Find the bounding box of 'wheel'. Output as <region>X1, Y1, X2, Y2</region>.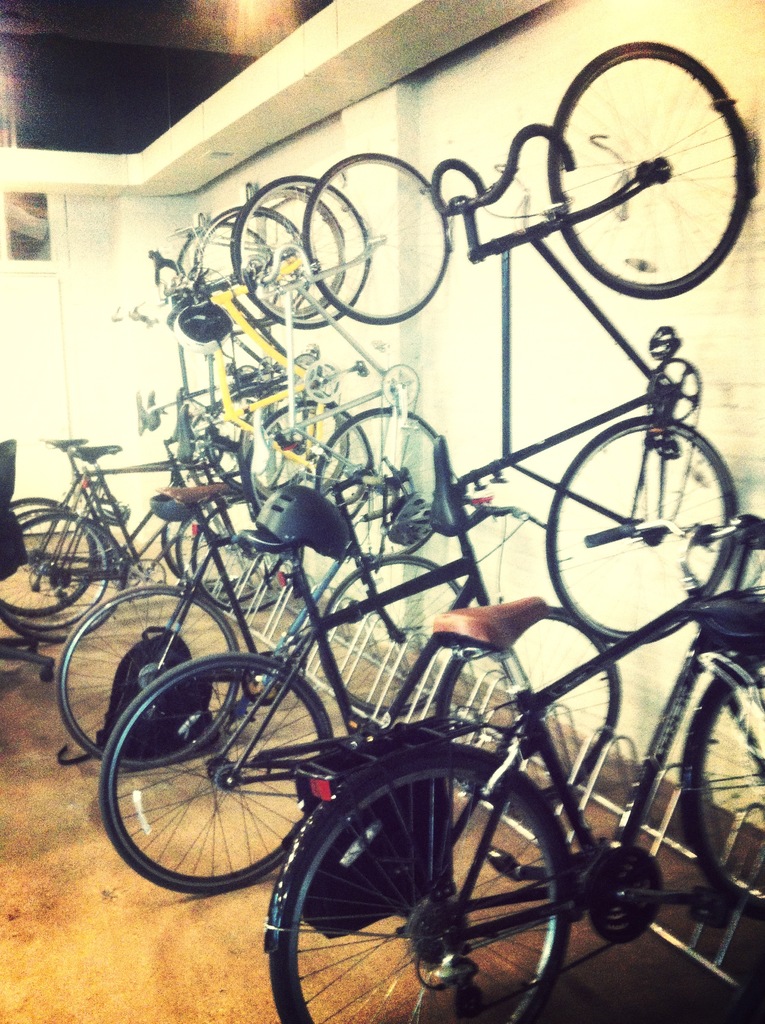
<region>60, 583, 245, 769</region>.
